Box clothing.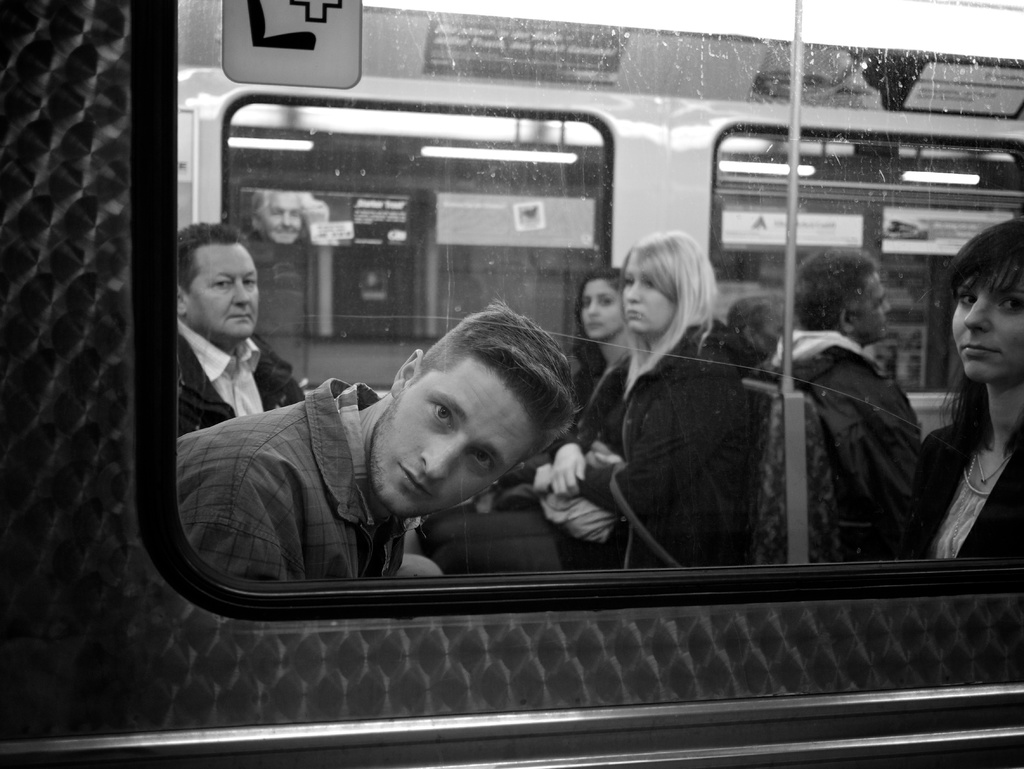
bbox=[172, 316, 314, 443].
